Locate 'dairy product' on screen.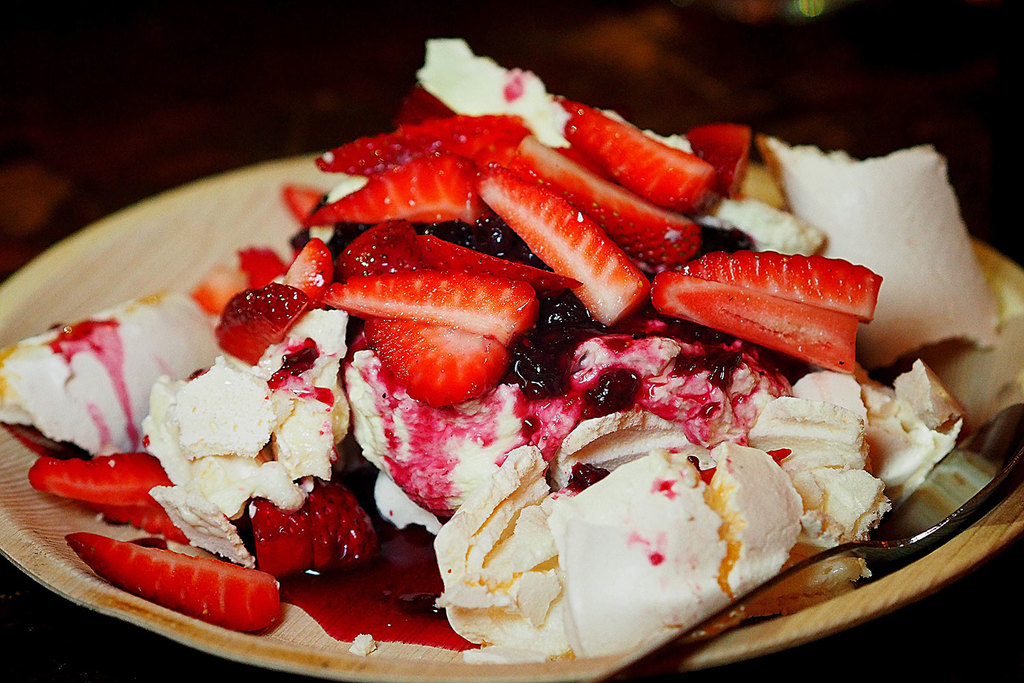
On screen at 442, 441, 619, 671.
